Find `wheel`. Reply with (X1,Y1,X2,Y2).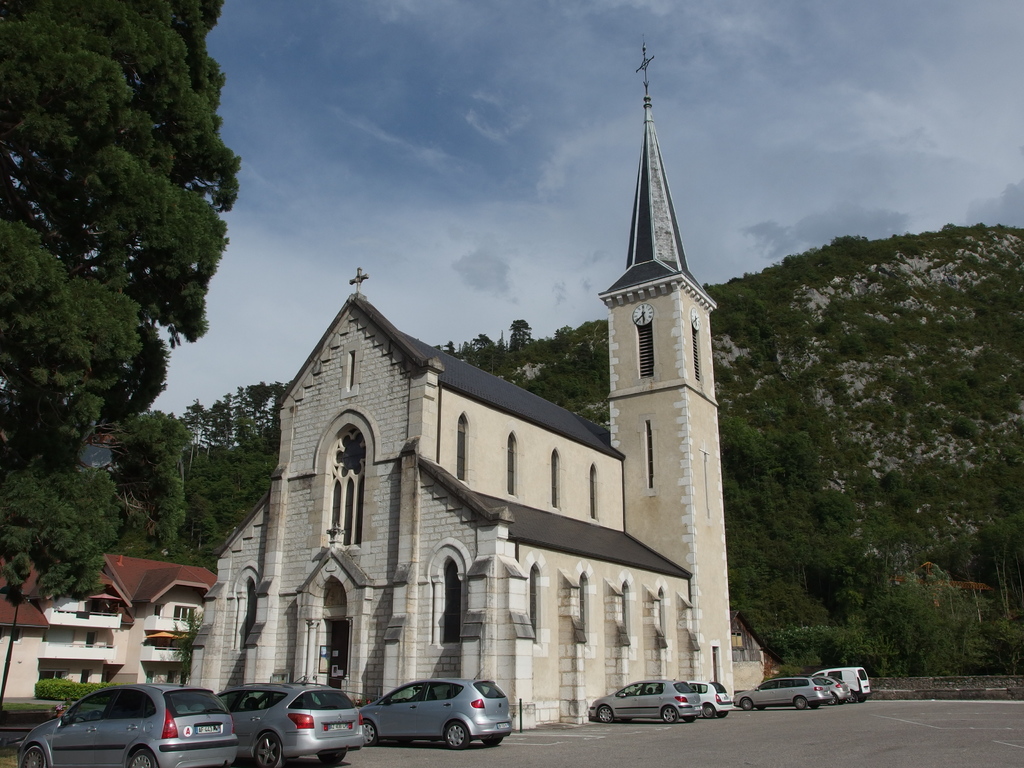
(719,707,728,720).
